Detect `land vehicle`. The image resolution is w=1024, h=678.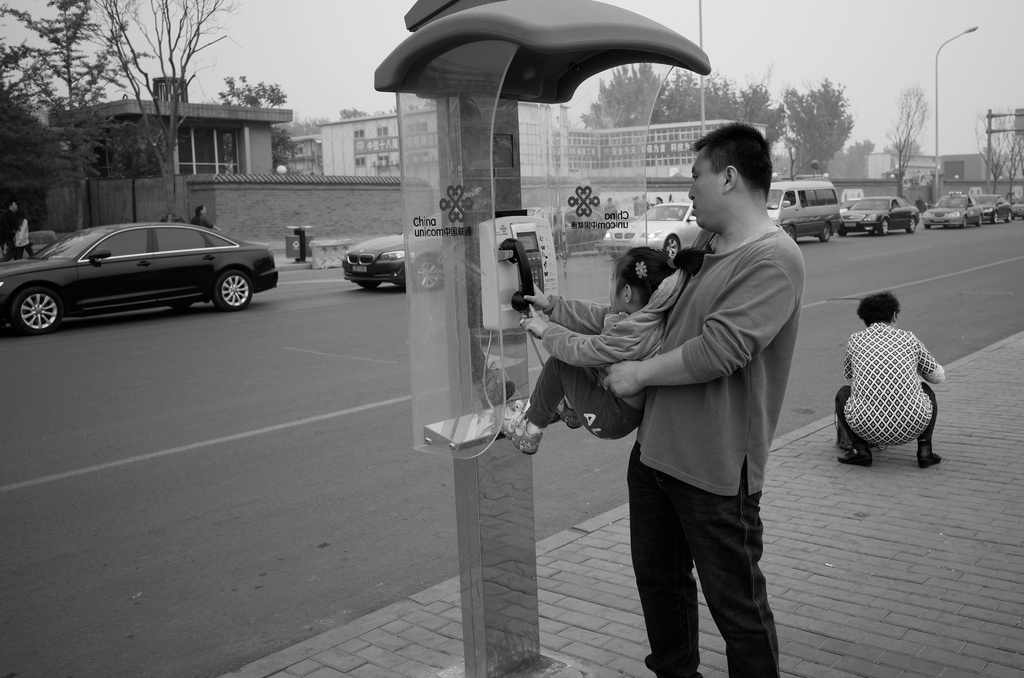
x1=840 y1=195 x2=920 y2=236.
